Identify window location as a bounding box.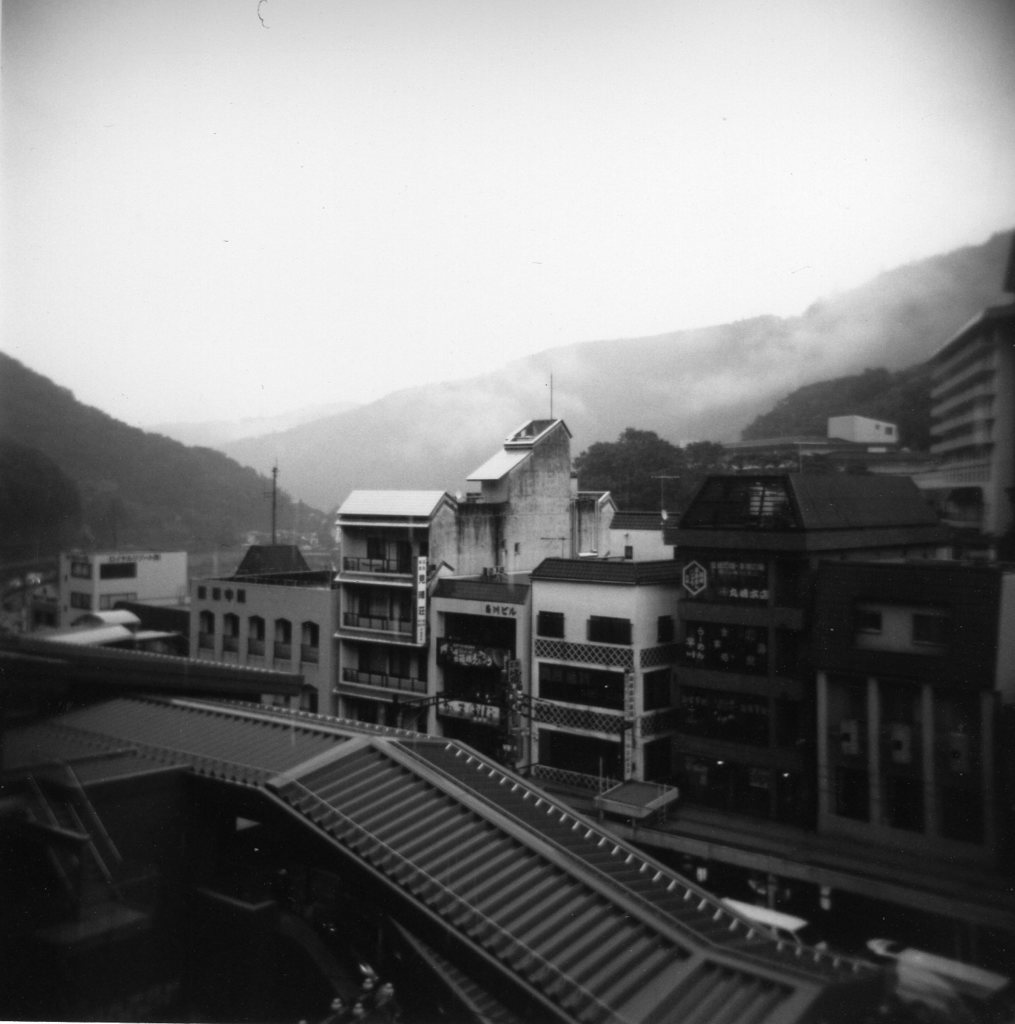
pyautogui.locateOnScreen(69, 558, 90, 580).
